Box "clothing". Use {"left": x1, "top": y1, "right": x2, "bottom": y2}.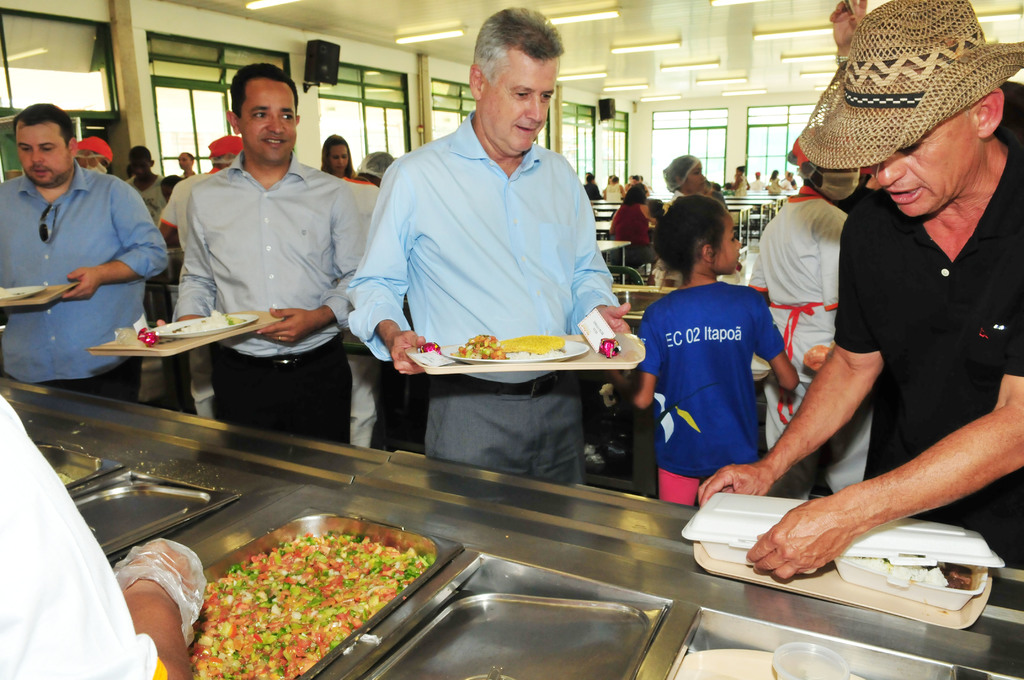
{"left": 0, "top": 160, "right": 173, "bottom": 401}.
